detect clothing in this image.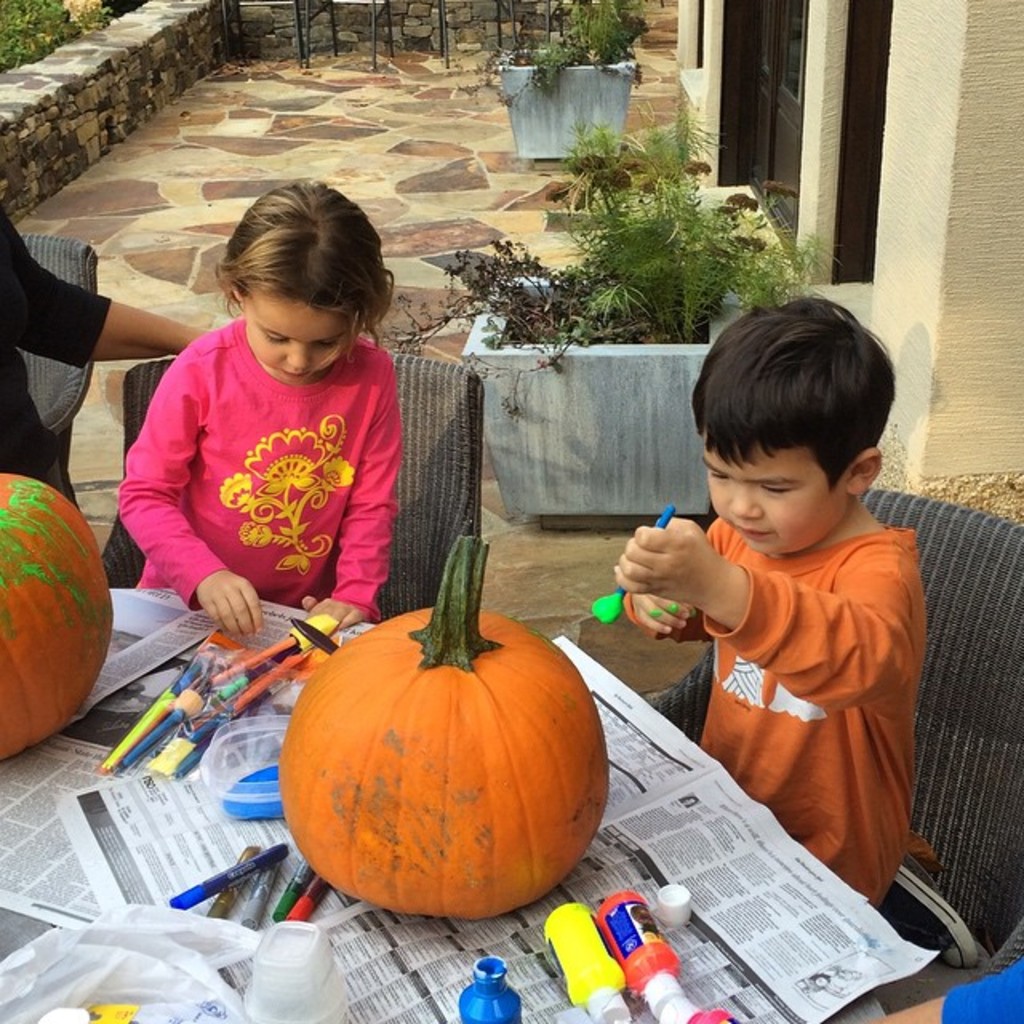
Detection: x1=622, y1=494, x2=934, y2=912.
